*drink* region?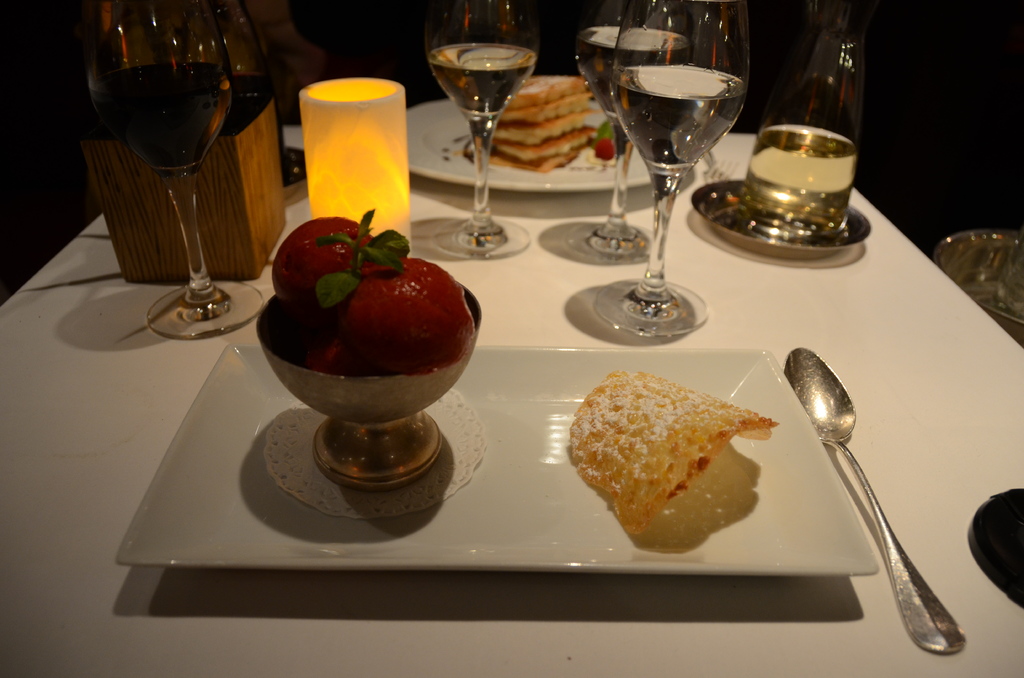
[94,65,214,172]
